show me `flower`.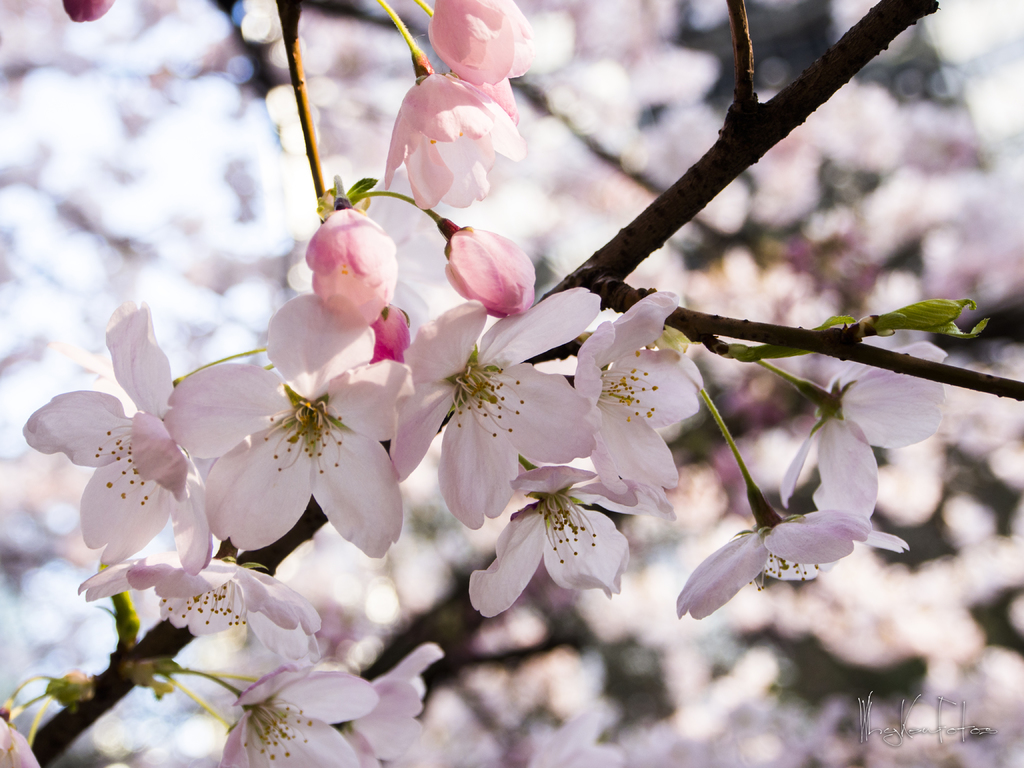
`flower` is here: <bbox>19, 298, 208, 569</bbox>.
